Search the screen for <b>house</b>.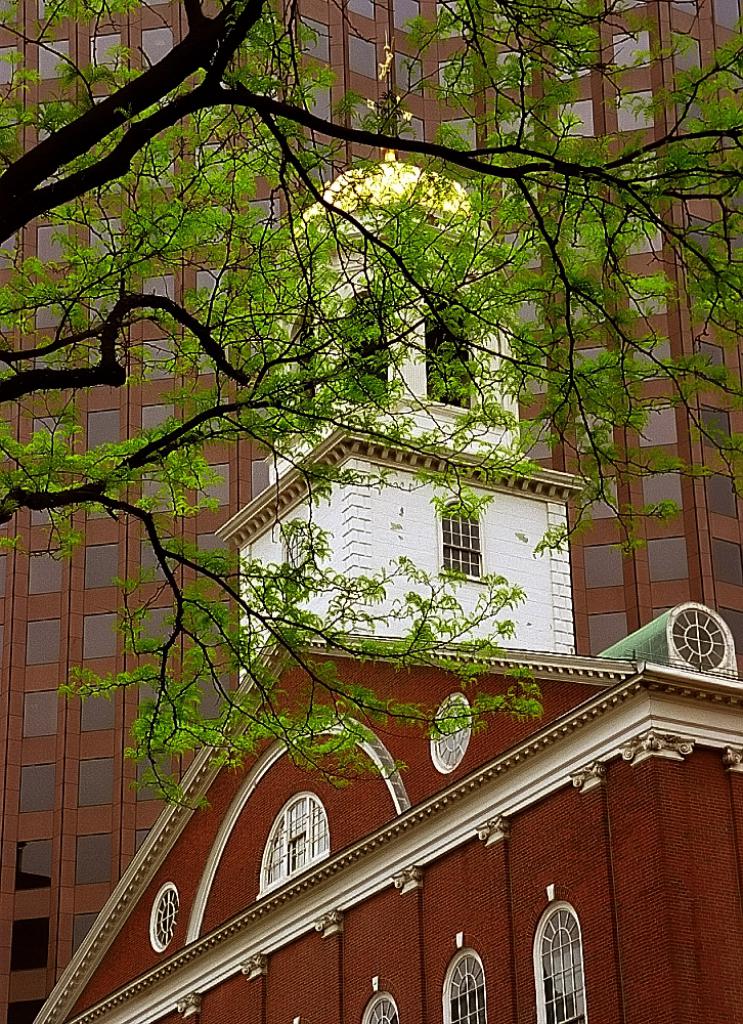
Found at [left=2, top=0, right=742, bottom=1023].
